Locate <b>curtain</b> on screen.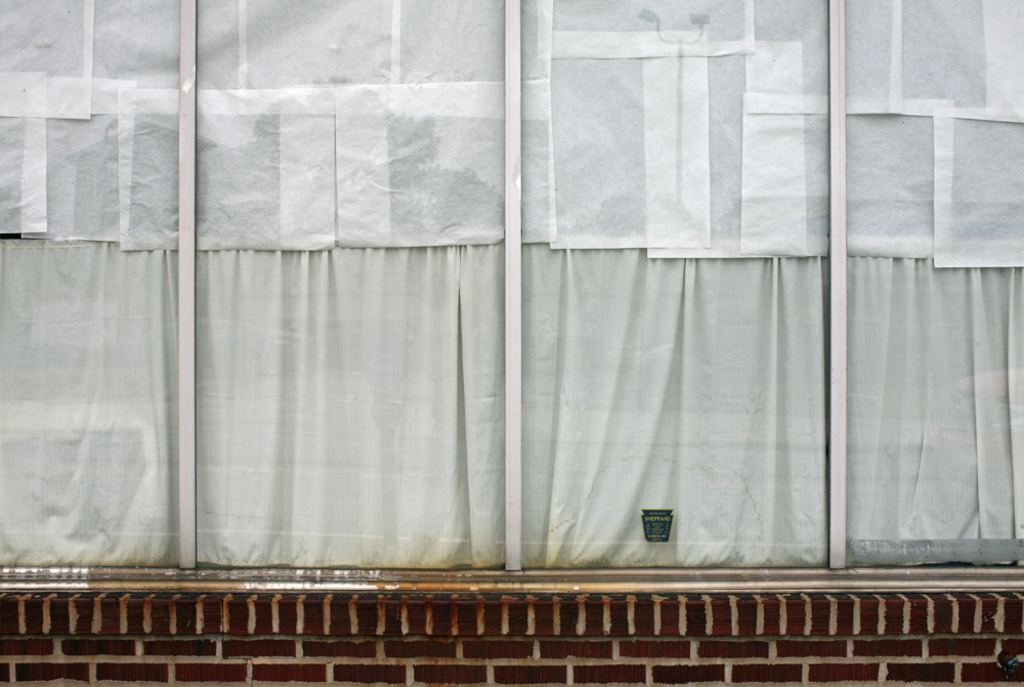
On screen at (x1=5, y1=15, x2=1023, y2=619).
